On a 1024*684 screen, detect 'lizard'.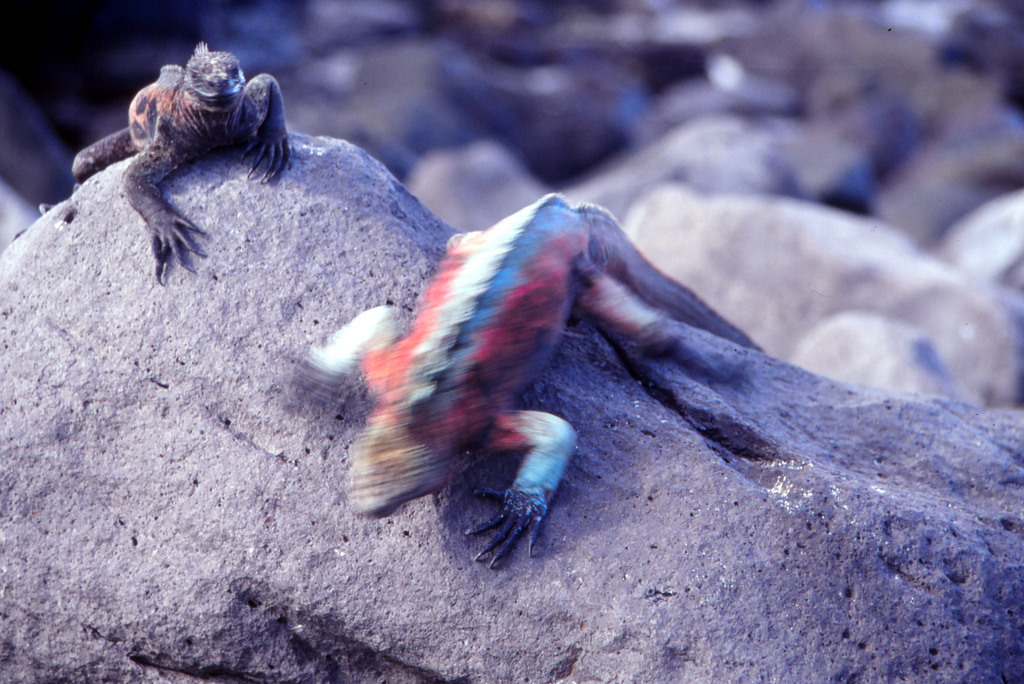
Rect(297, 201, 784, 520).
